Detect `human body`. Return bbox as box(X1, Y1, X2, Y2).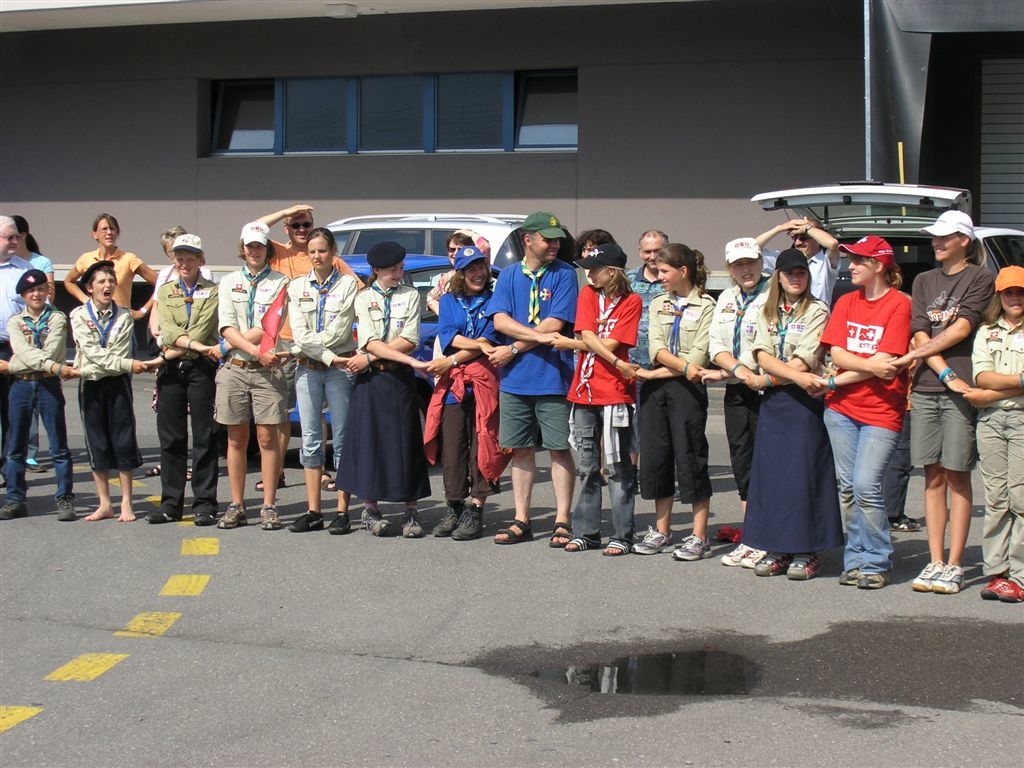
box(740, 241, 845, 577).
